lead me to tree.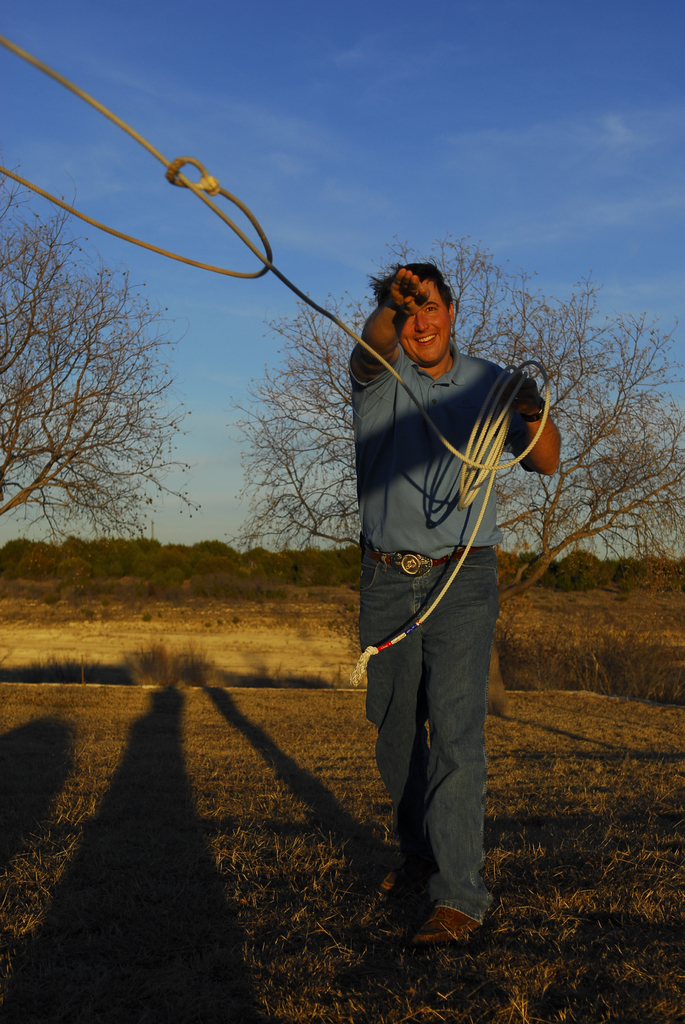
Lead to <bbox>225, 229, 684, 640</bbox>.
